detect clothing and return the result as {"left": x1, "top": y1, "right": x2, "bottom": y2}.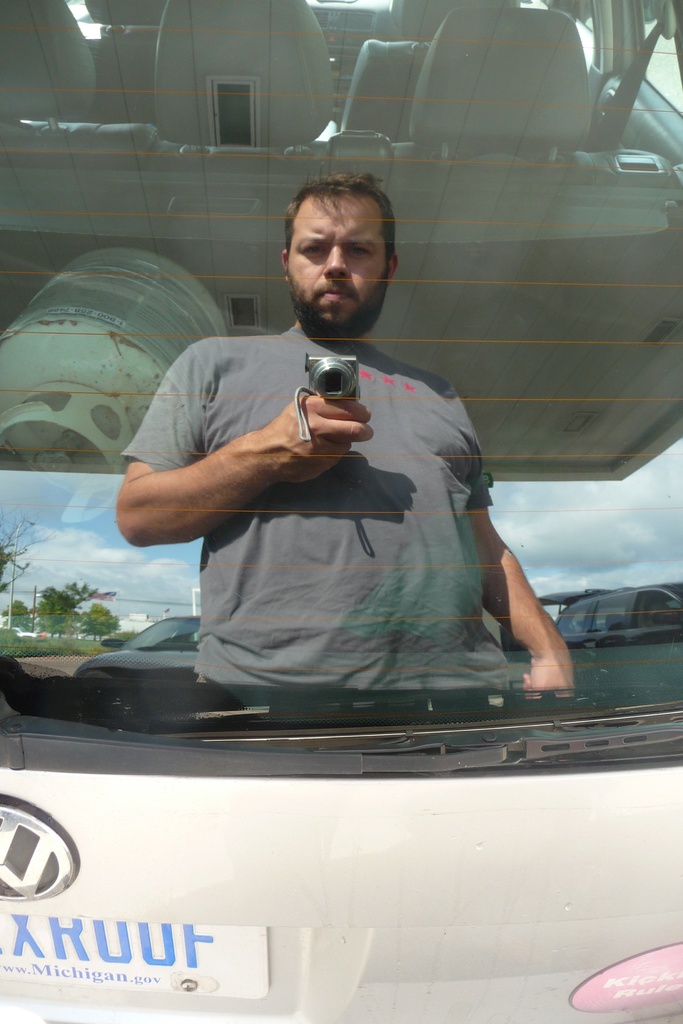
{"left": 118, "top": 340, "right": 540, "bottom": 699}.
